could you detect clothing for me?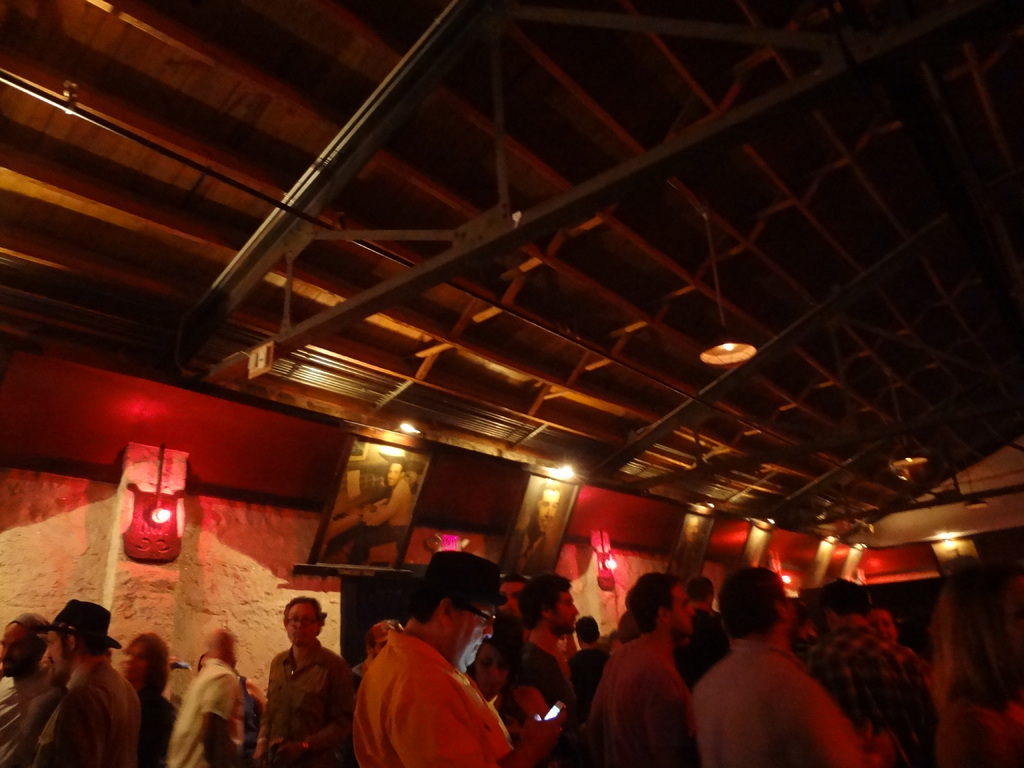
Detection result: crop(344, 624, 486, 760).
